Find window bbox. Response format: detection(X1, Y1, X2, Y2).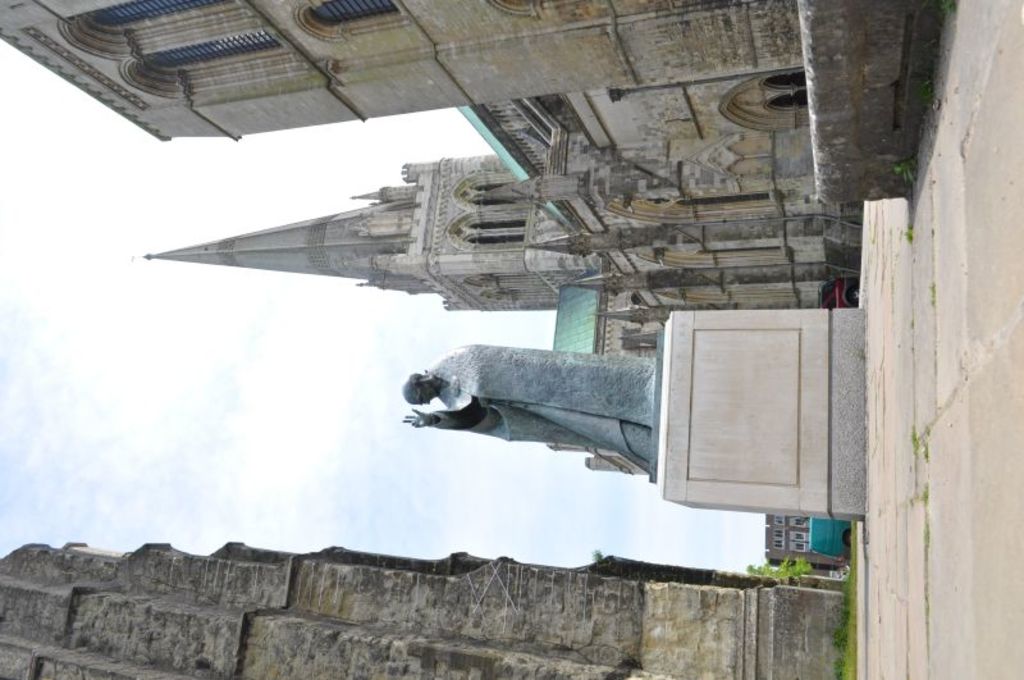
detection(93, 0, 230, 26).
